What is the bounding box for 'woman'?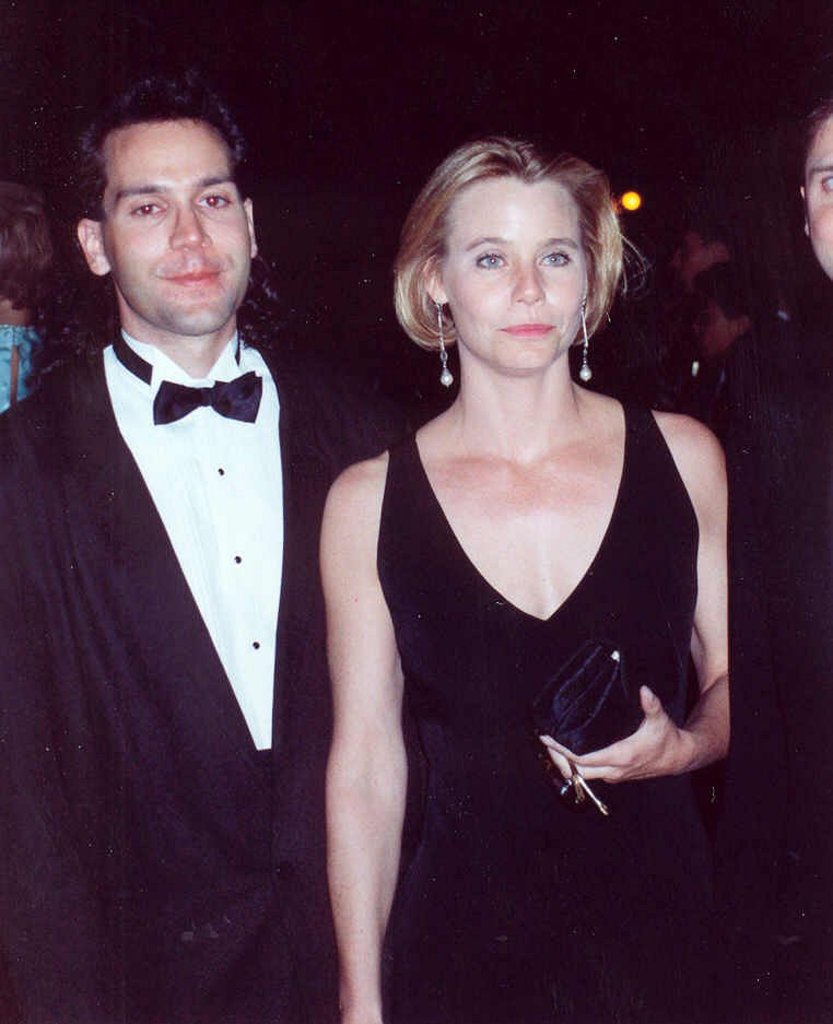
region(310, 128, 732, 1023).
